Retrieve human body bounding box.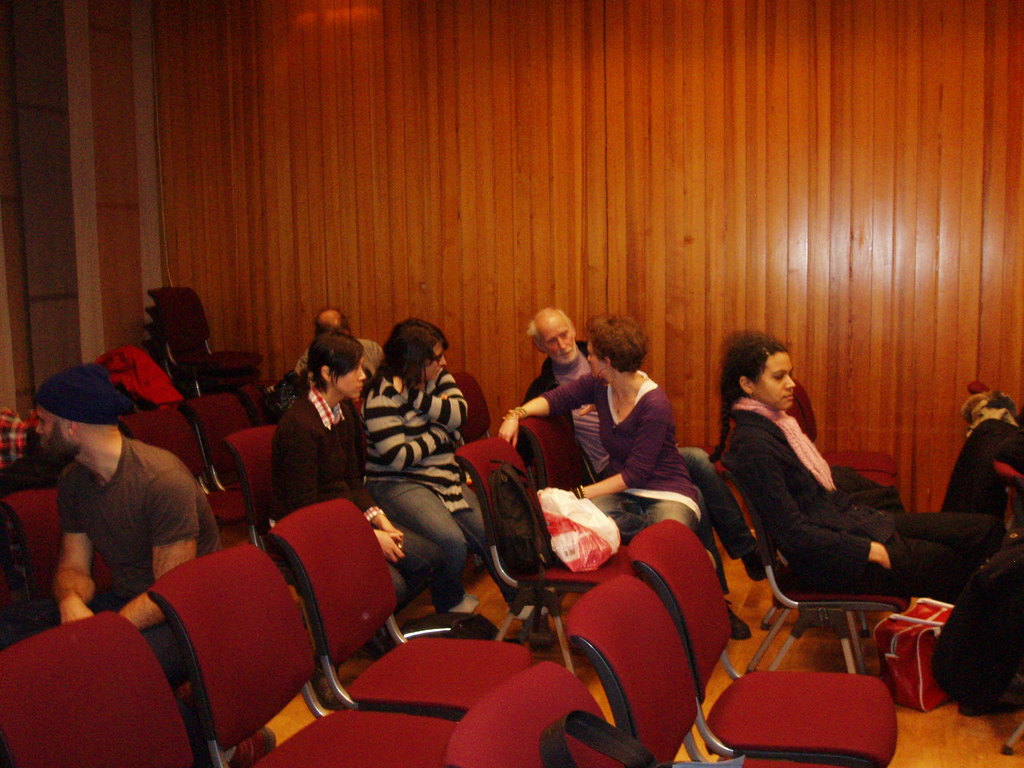
Bounding box: x1=525 y1=337 x2=764 y2=586.
